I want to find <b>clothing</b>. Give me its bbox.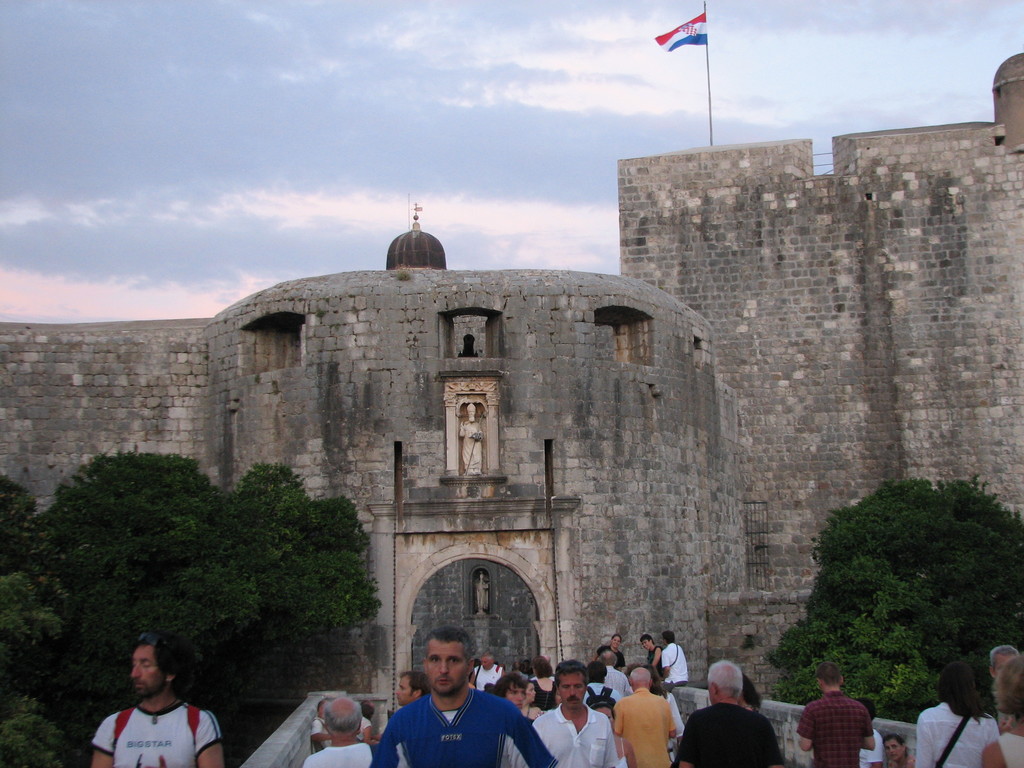
rect(515, 701, 614, 767).
